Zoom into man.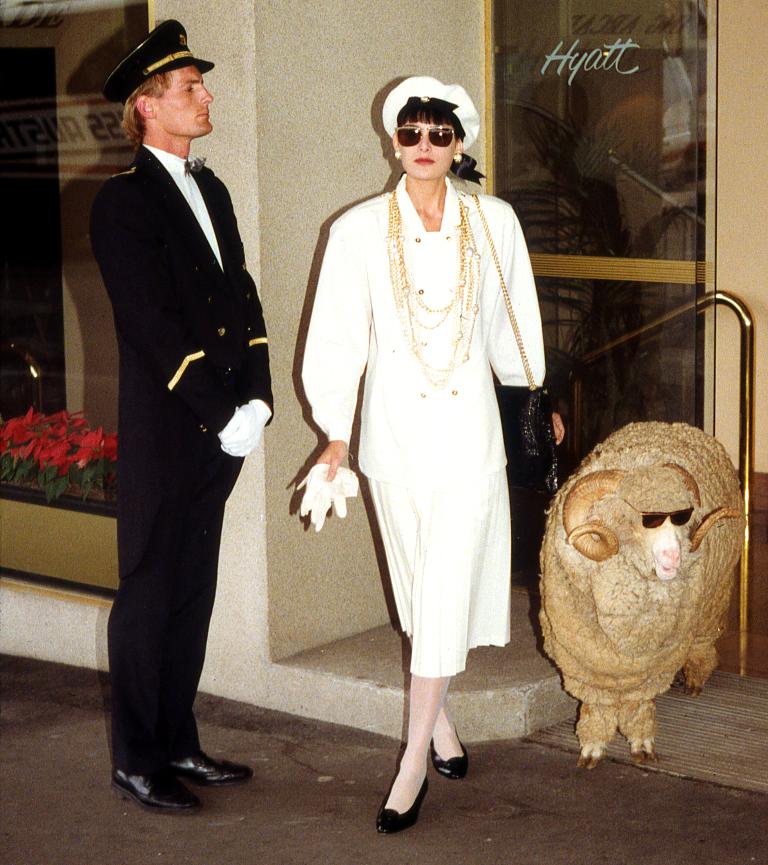
Zoom target: 74,13,292,791.
